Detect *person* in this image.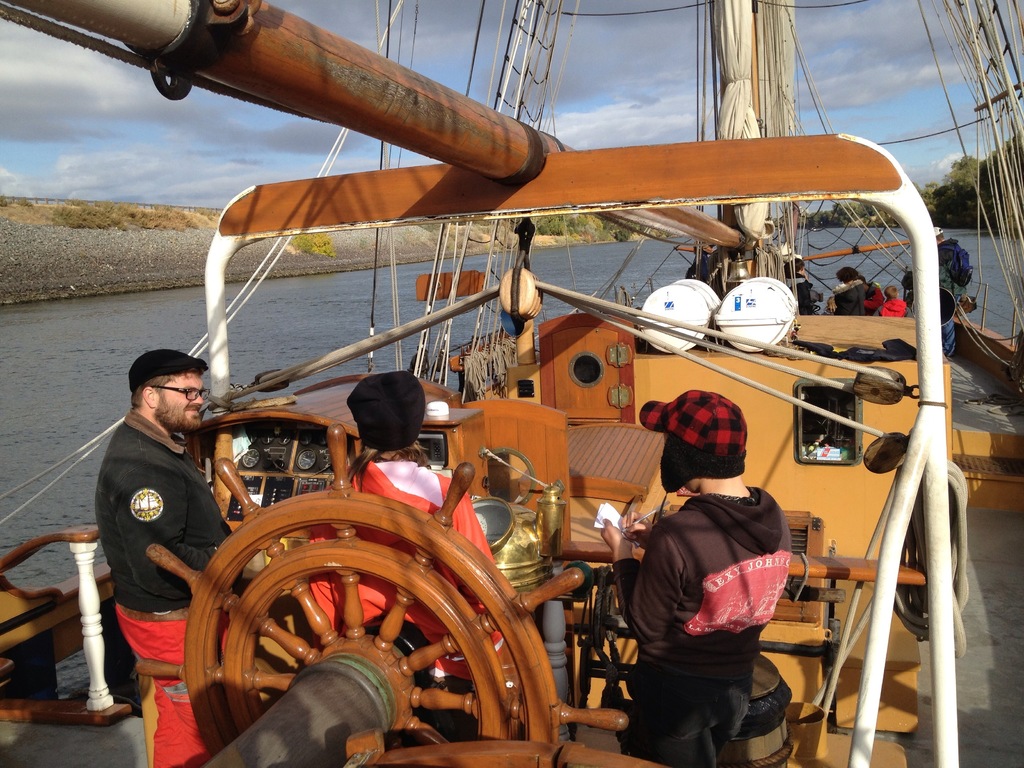
Detection: 95,347,239,767.
